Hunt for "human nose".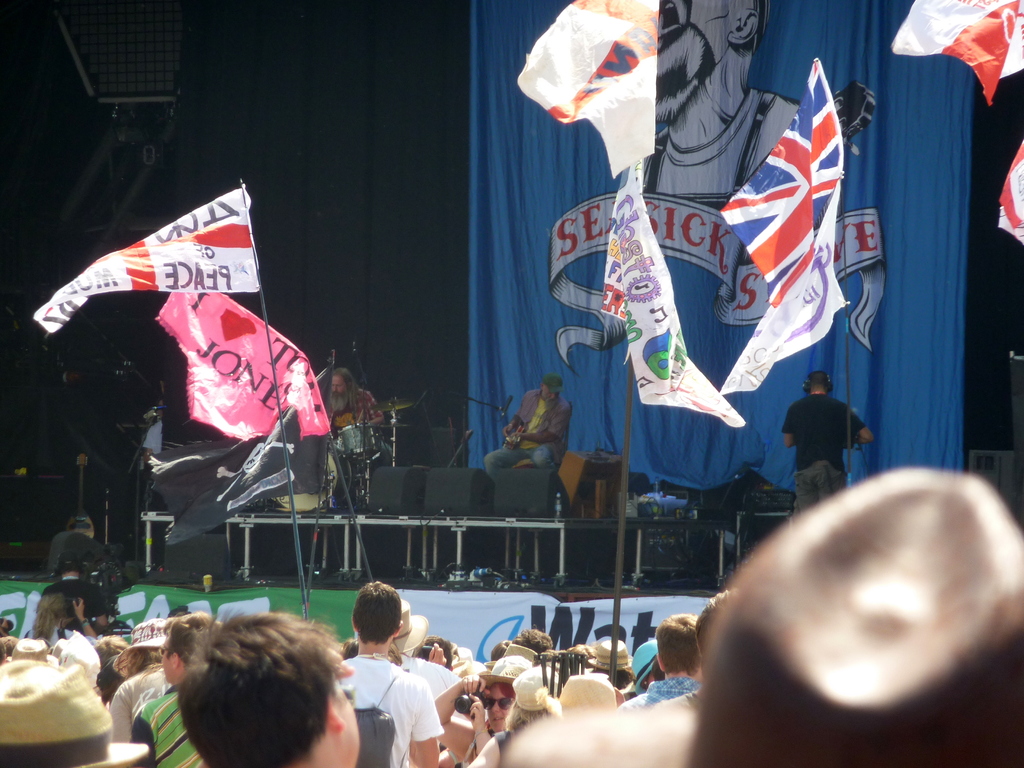
Hunted down at bbox(333, 386, 337, 391).
